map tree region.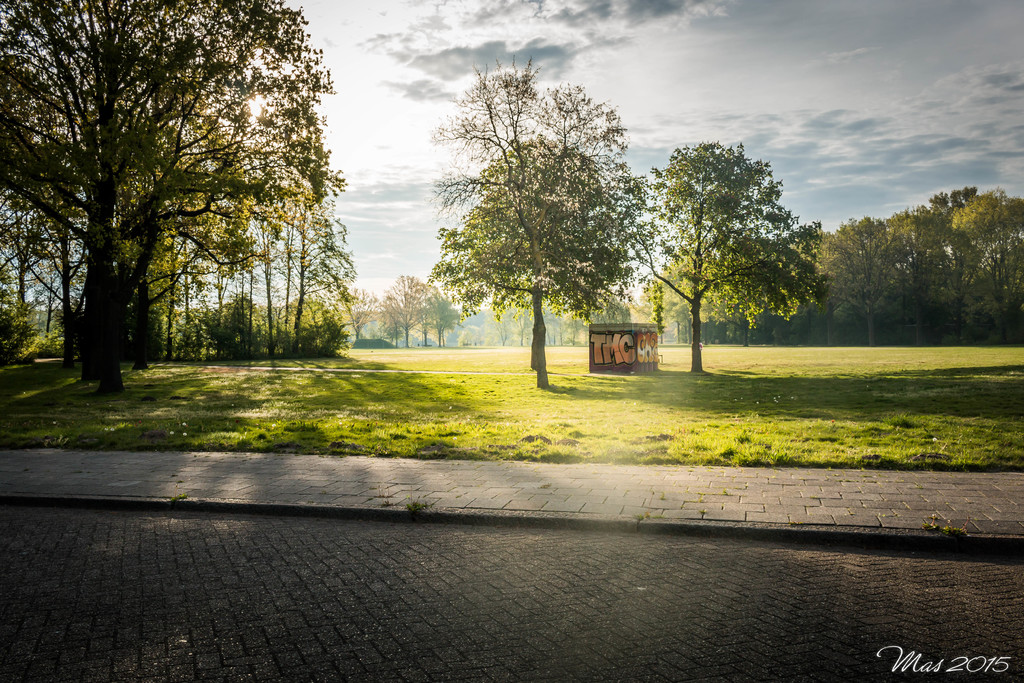
Mapped to box=[380, 268, 430, 347].
